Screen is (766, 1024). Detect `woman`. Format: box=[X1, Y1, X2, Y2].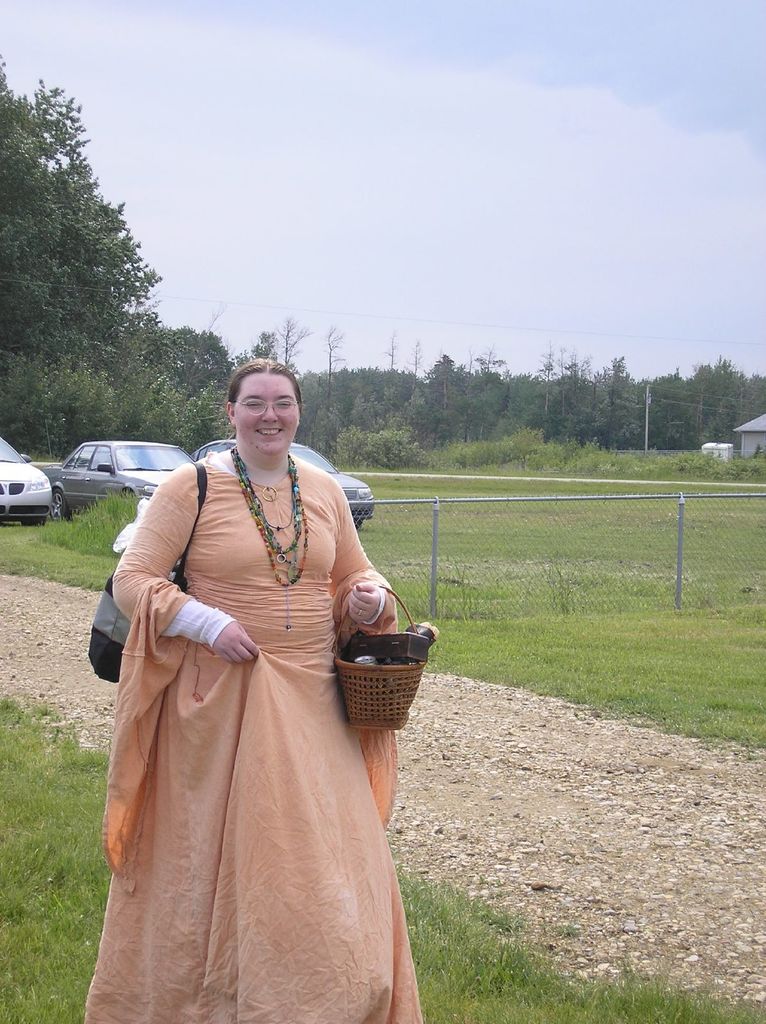
box=[74, 348, 446, 1023].
